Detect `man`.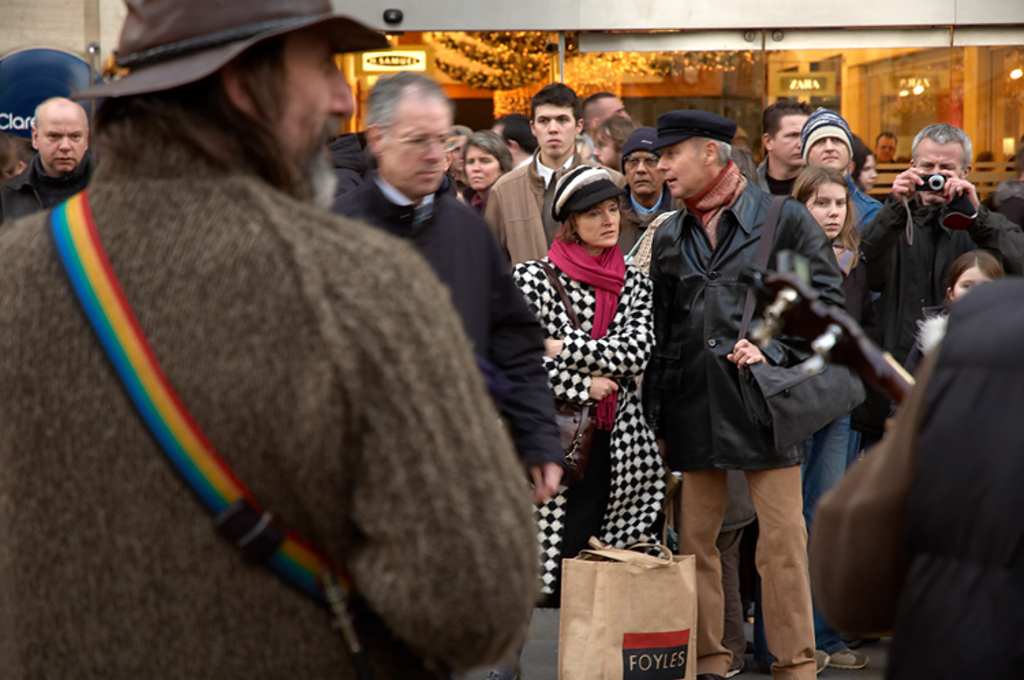
Detected at {"x1": 646, "y1": 111, "x2": 844, "y2": 647}.
